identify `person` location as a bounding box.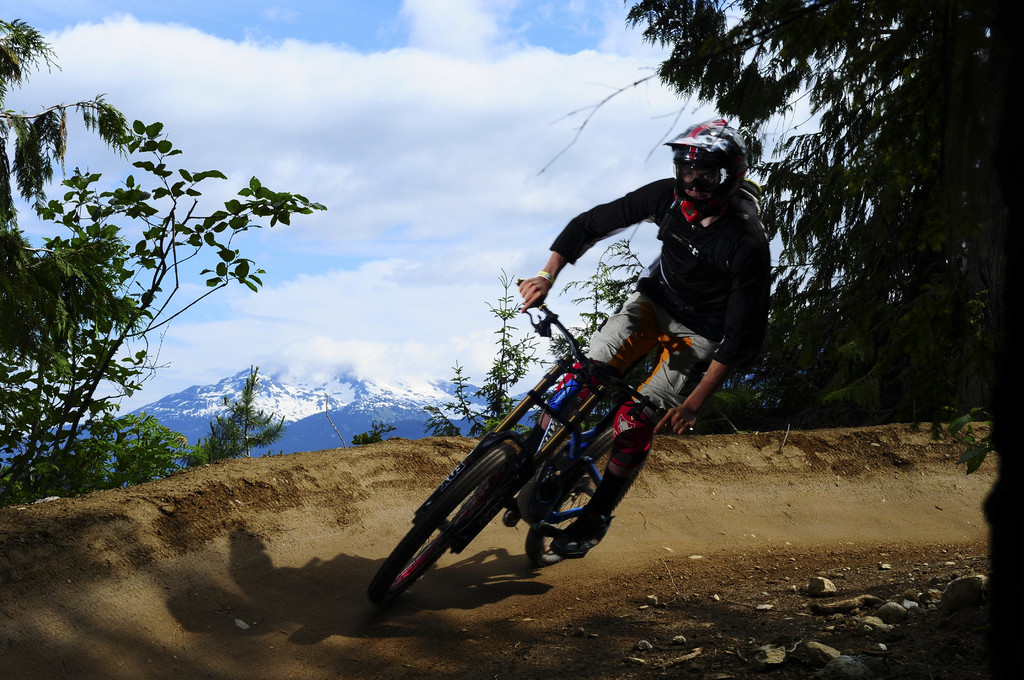
locate(518, 117, 774, 555).
